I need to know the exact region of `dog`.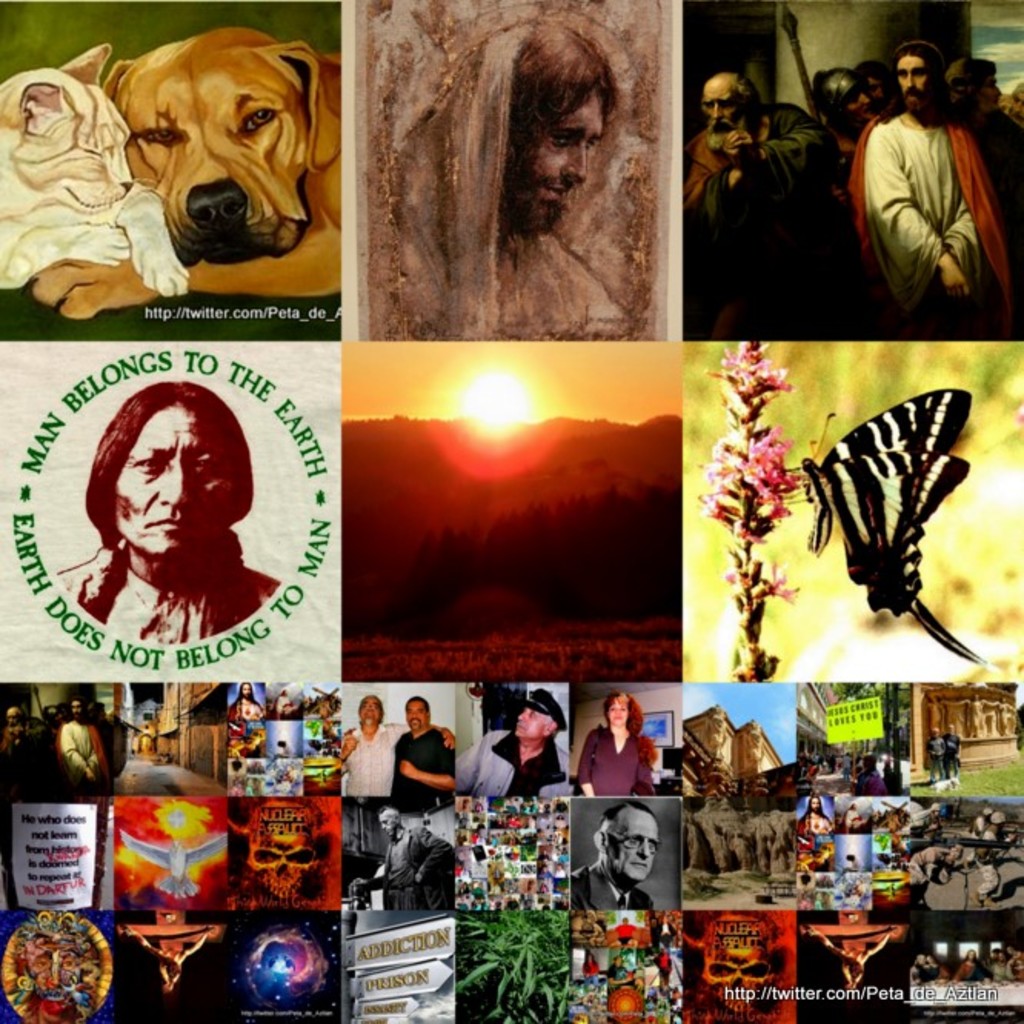
Region: 25, 28, 341, 321.
